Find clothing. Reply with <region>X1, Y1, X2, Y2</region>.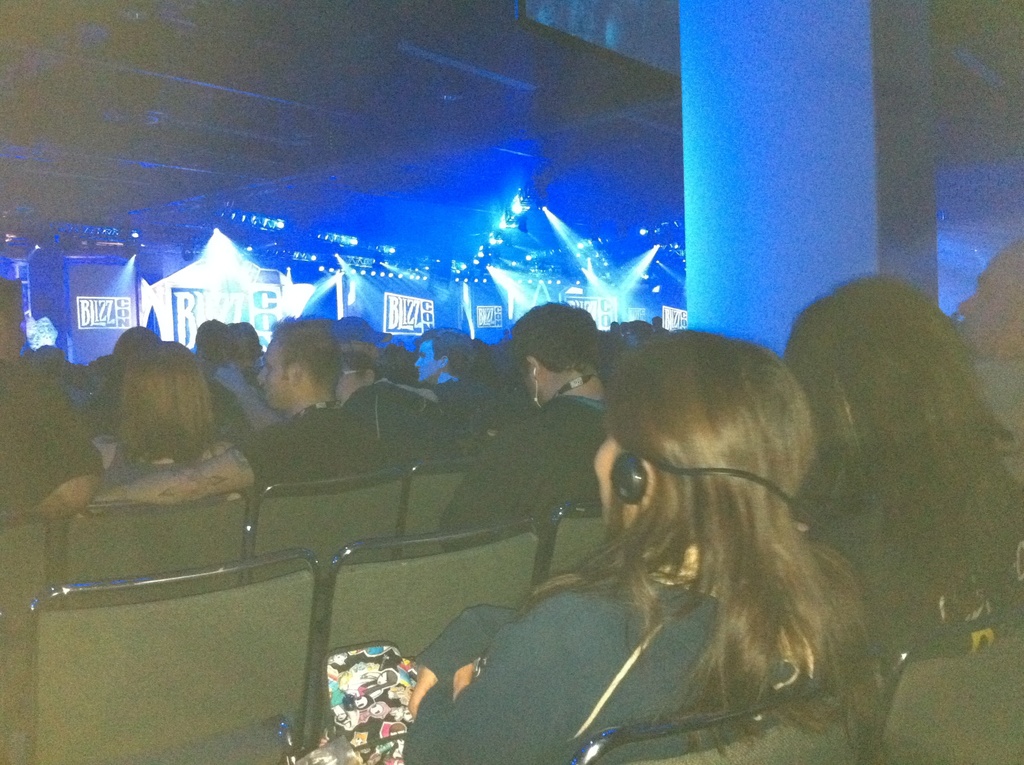
<region>333, 373, 472, 468</region>.
